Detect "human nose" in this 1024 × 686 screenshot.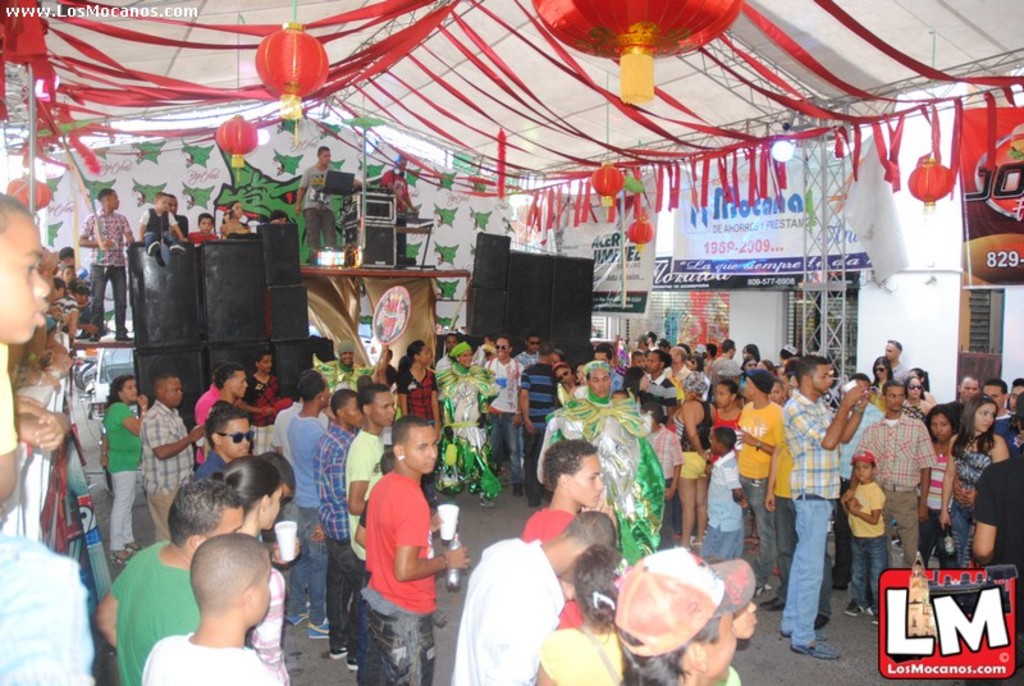
Detection: BBox(31, 274, 50, 294).
